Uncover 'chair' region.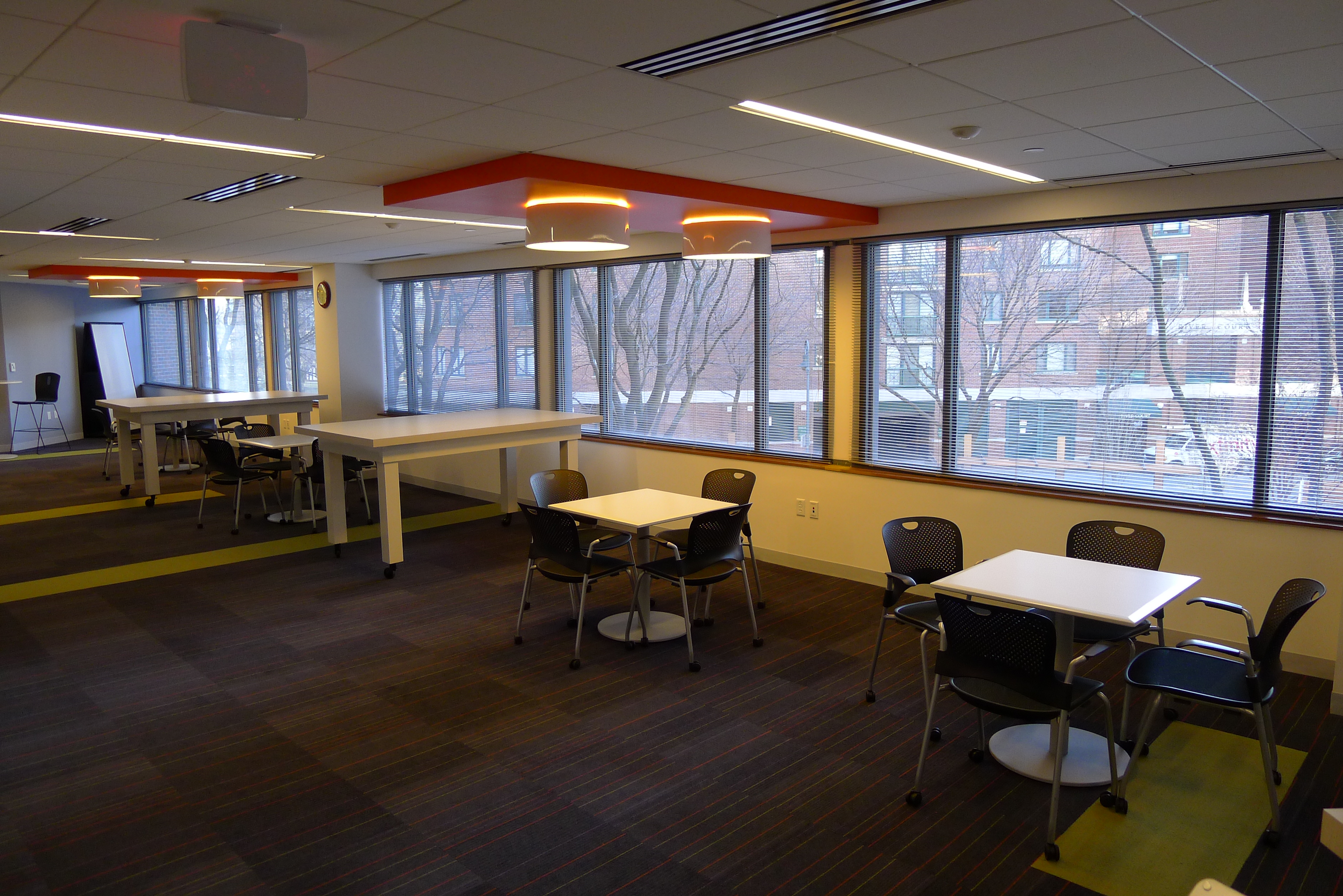
Uncovered: detection(184, 177, 231, 238).
